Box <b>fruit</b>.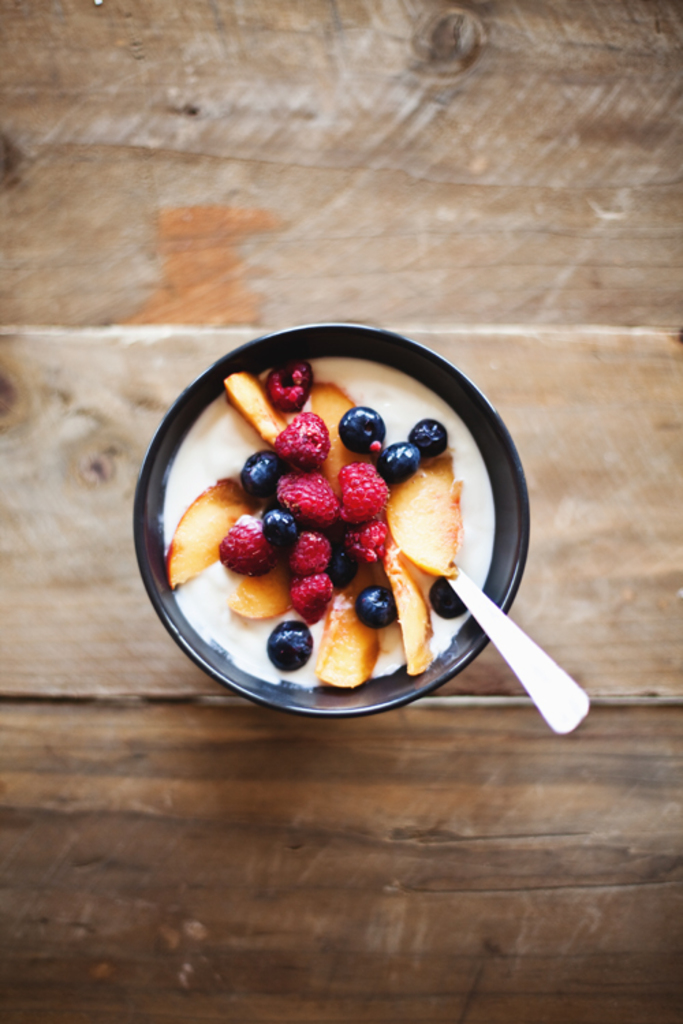
bbox=[433, 575, 470, 609].
